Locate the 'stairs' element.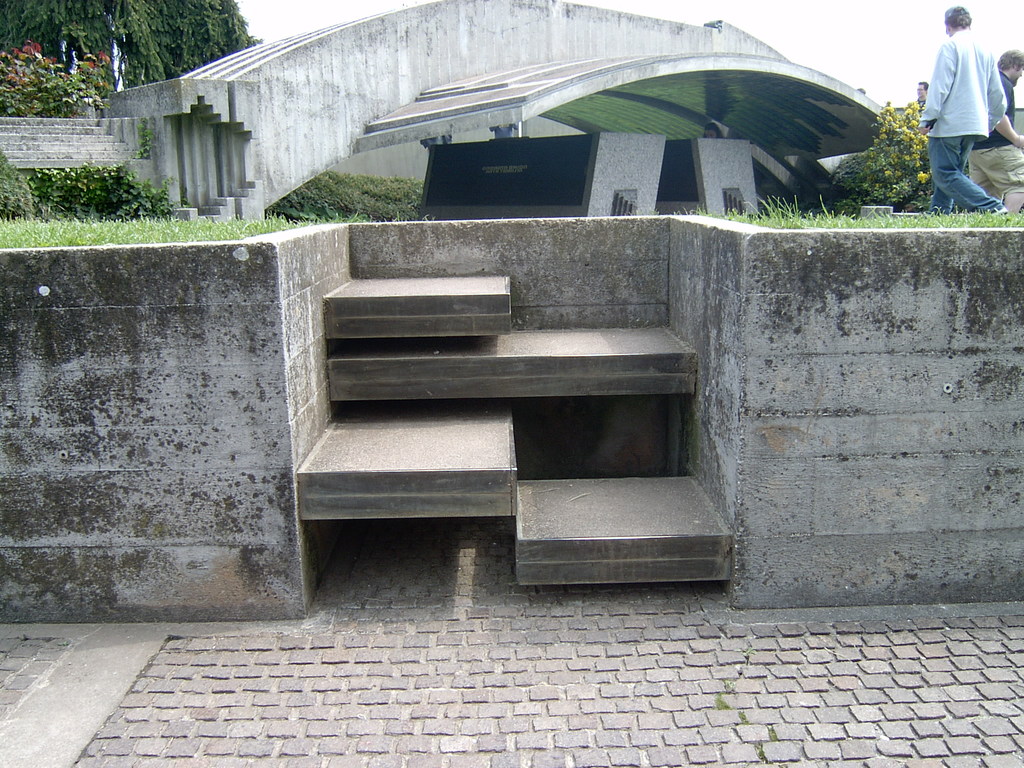
Element bbox: 294/229/733/586.
